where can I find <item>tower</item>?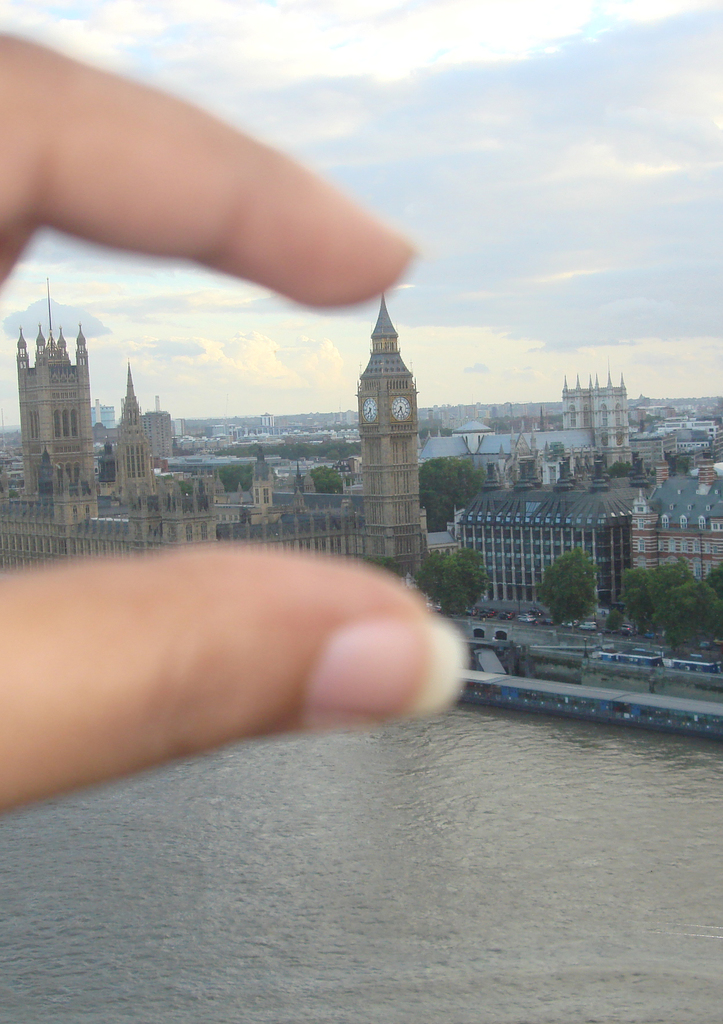
You can find it at Rect(335, 273, 445, 541).
